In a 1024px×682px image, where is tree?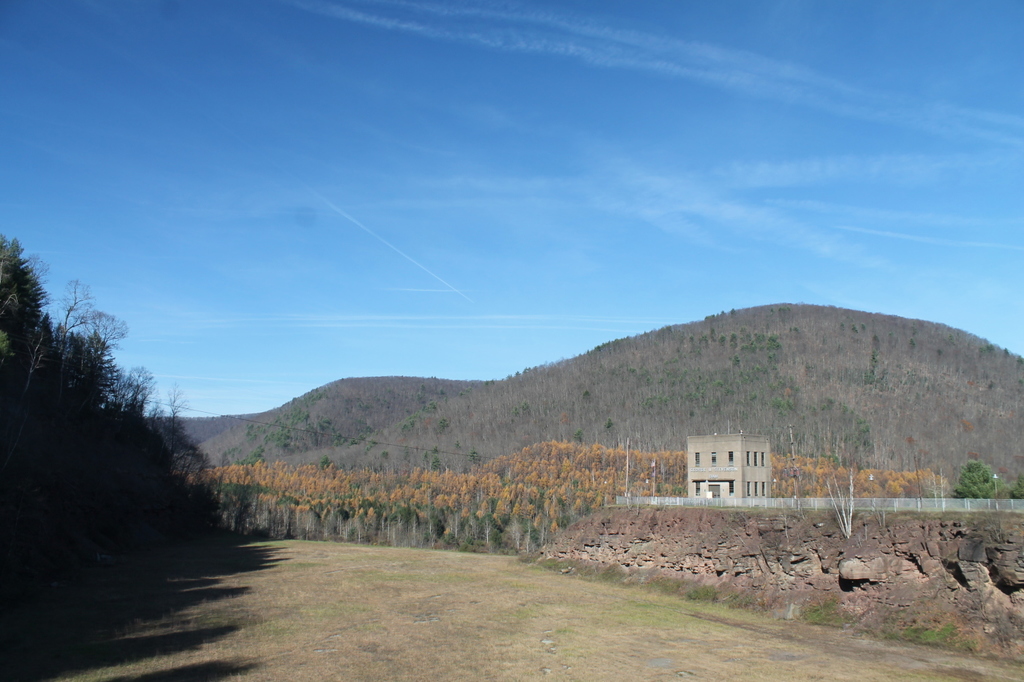
left=957, top=451, right=1004, bottom=508.
